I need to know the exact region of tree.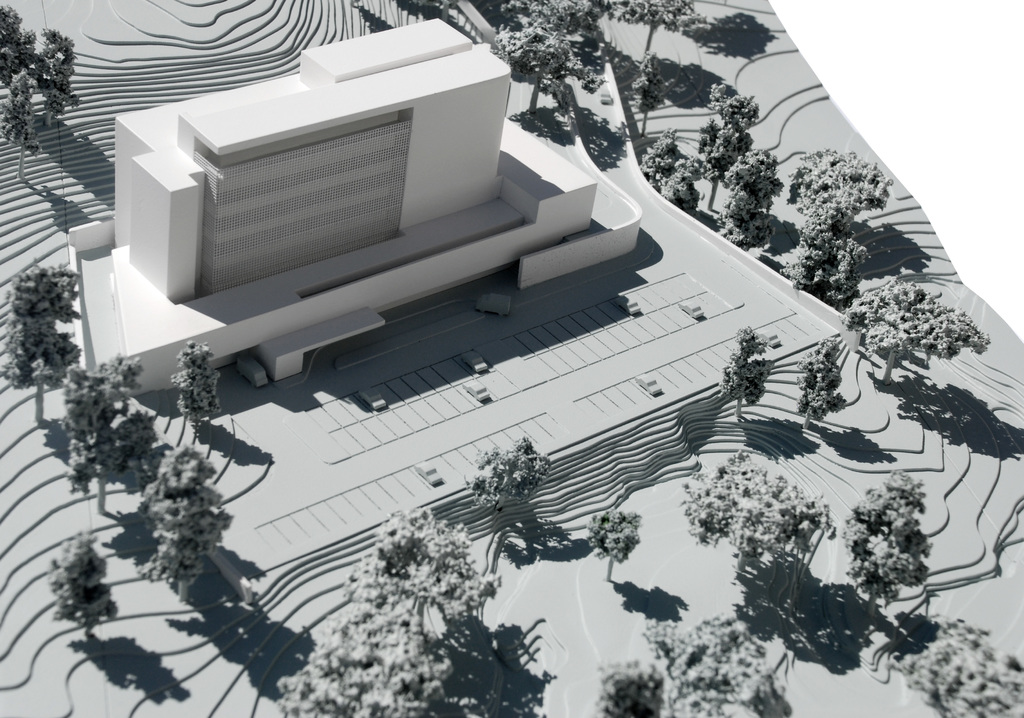
Region: x1=4 y1=236 x2=74 y2=404.
